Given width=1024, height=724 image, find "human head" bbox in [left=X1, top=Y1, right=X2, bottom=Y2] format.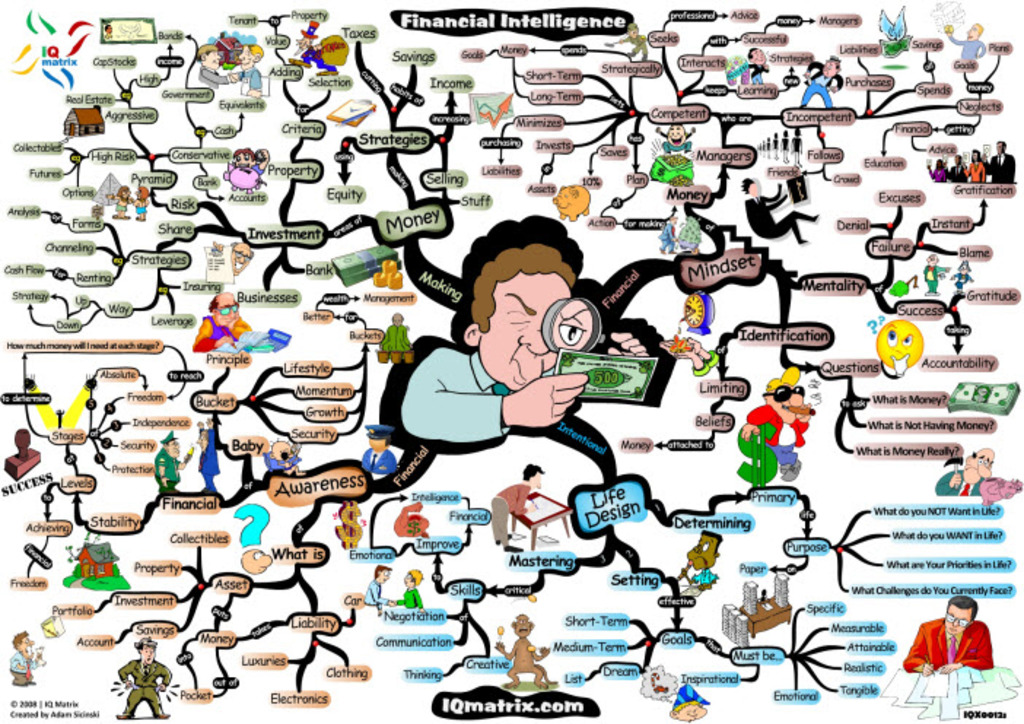
[left=967, top=147, right=980, bottom=161].
